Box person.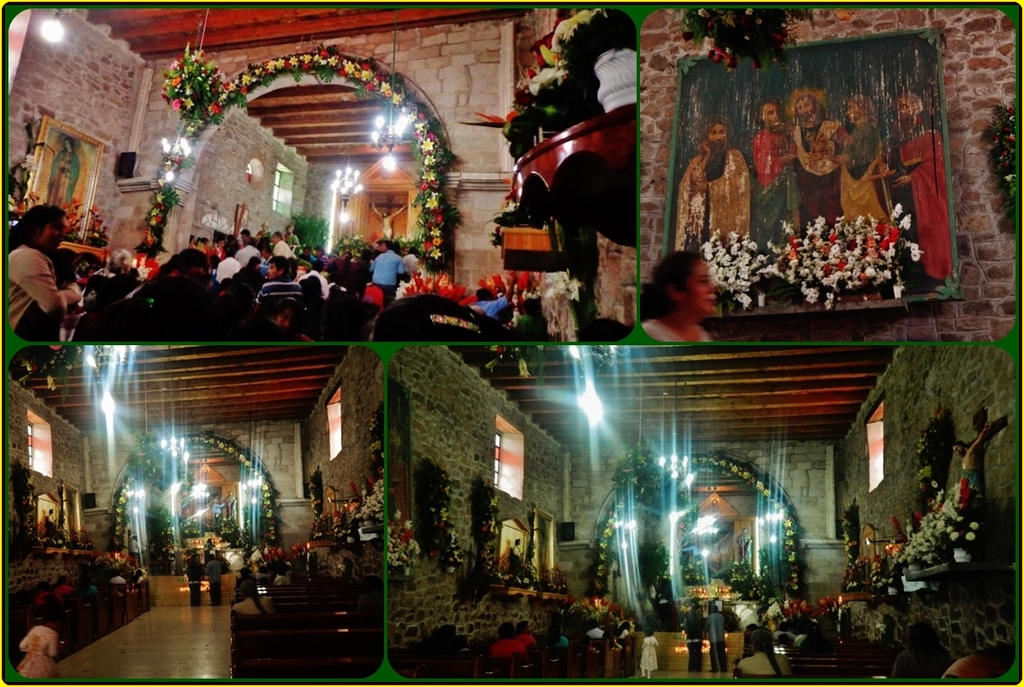
(left=709, top=603, right=725, bottom=670).
